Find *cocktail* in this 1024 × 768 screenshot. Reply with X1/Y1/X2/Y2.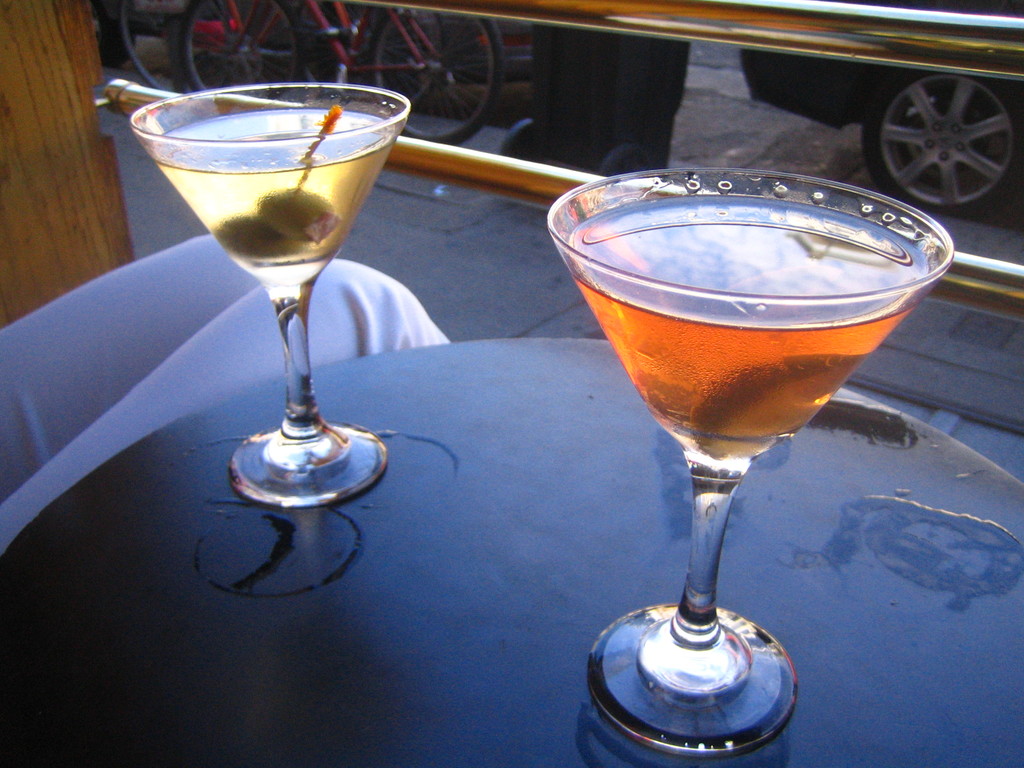
132/84/408/500.
